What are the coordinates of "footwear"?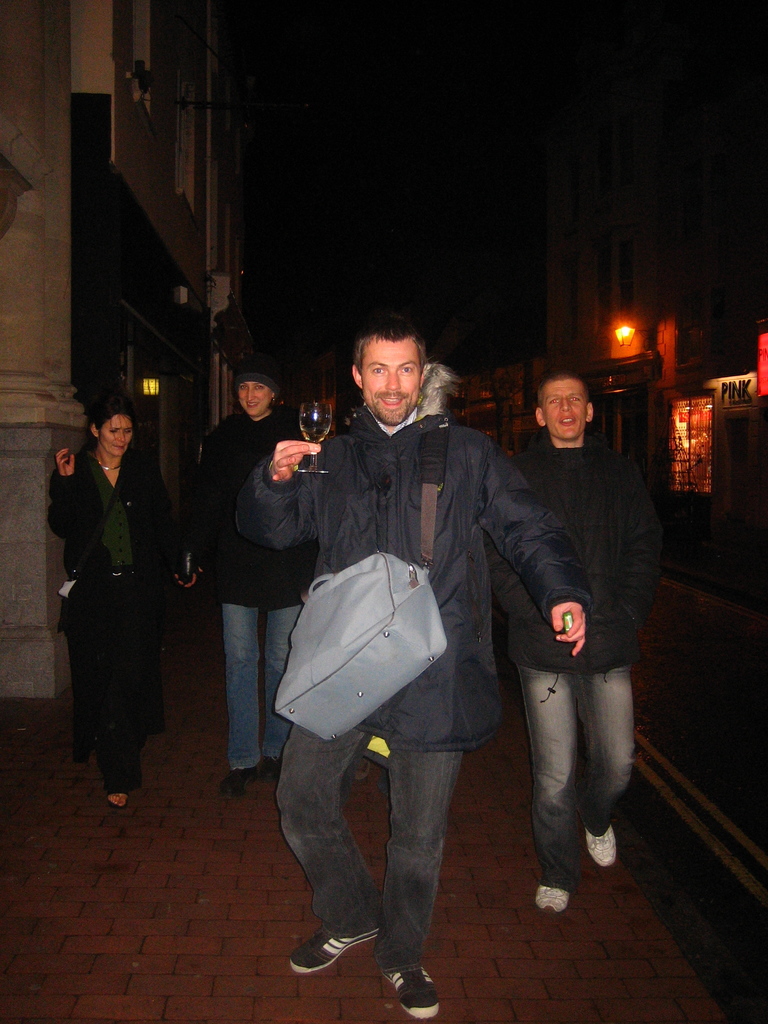
l=583, t=824, r=611, b=872.
